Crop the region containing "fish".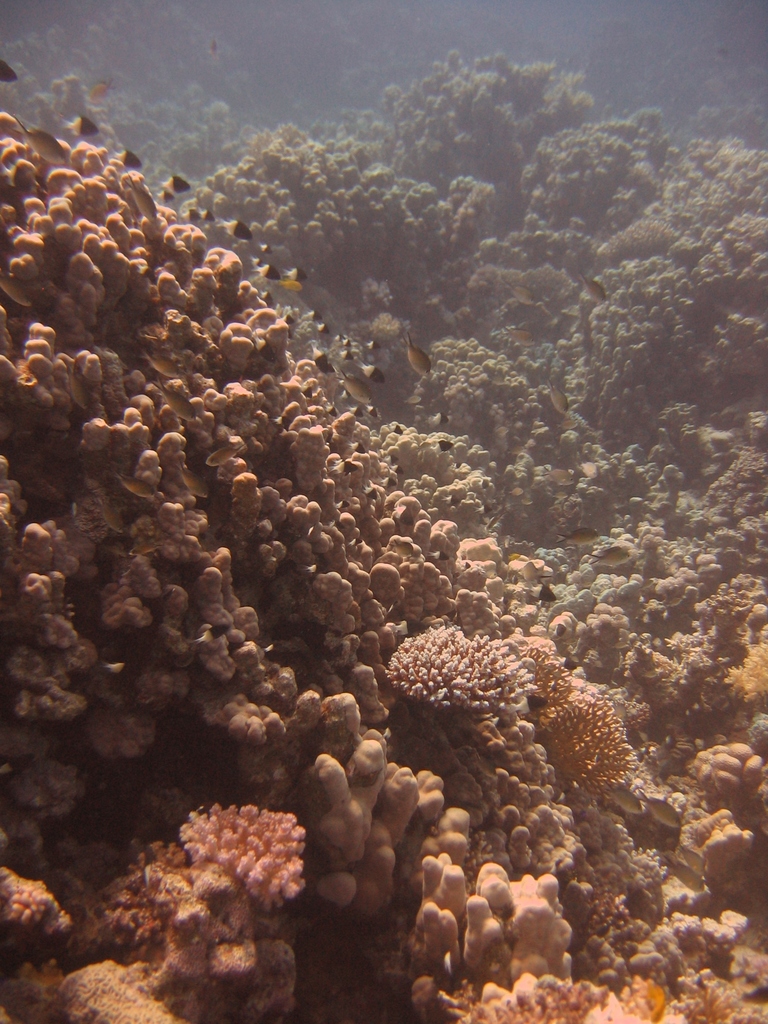
Crop region: left=536, top=468, right=573, bottom=484.
